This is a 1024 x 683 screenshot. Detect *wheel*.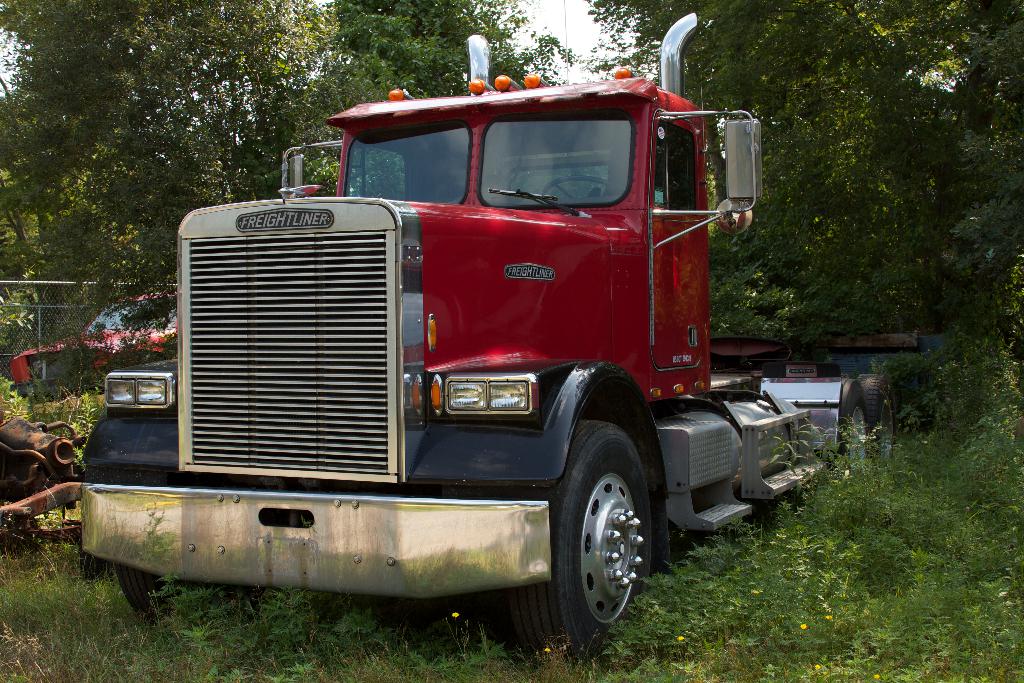
836,378,868,459.
